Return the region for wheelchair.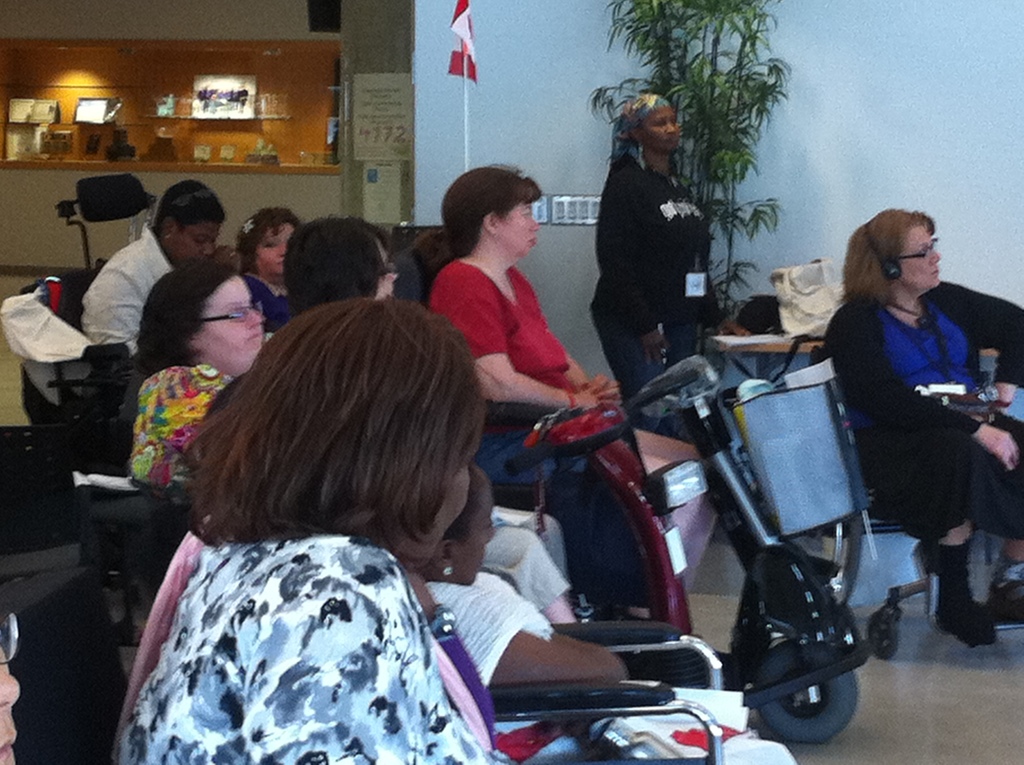
detection(483, 622, 764, 764).
